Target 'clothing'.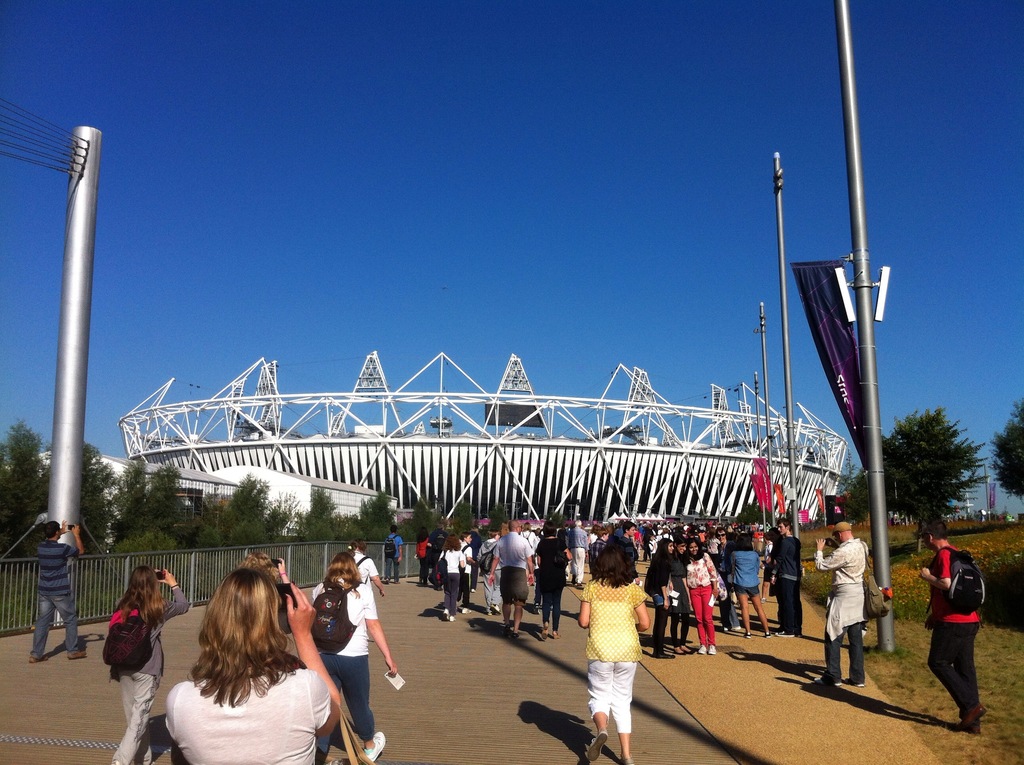
Target region: [x1=730, y1=549, x2=760, y2=602].
